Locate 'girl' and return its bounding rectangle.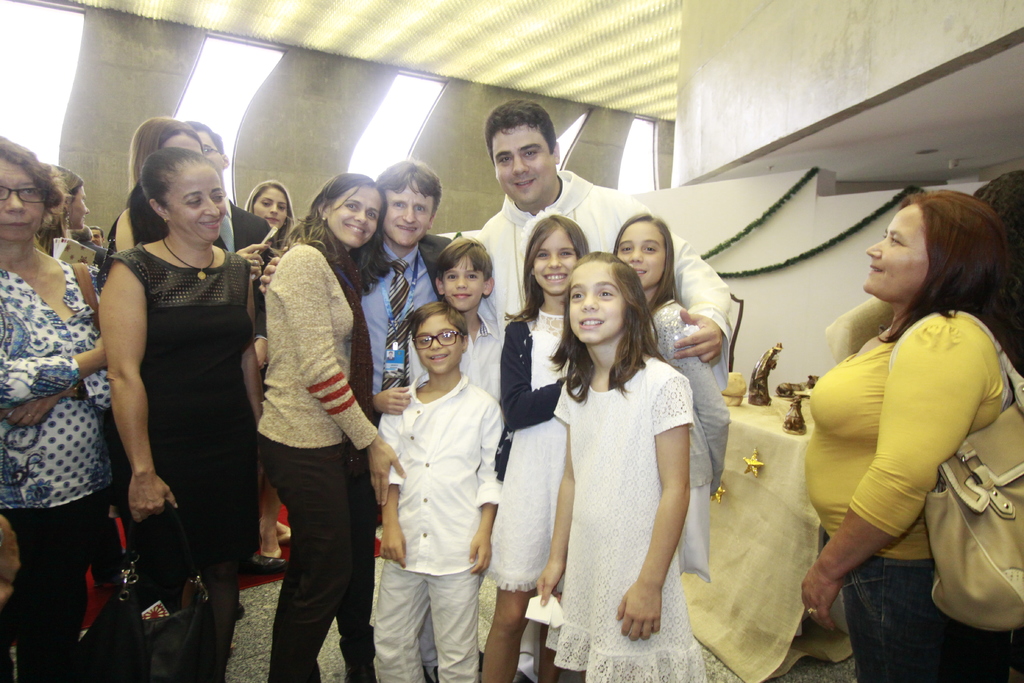
605, 211, 726, 575.
